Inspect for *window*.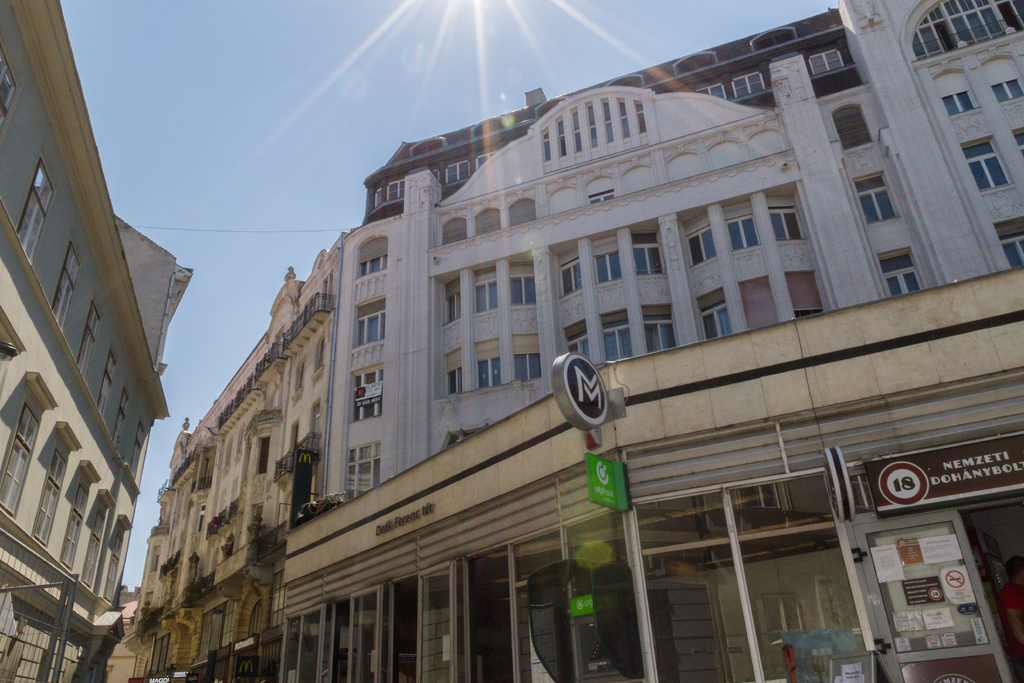
Inspection: (617,101,627,140).
